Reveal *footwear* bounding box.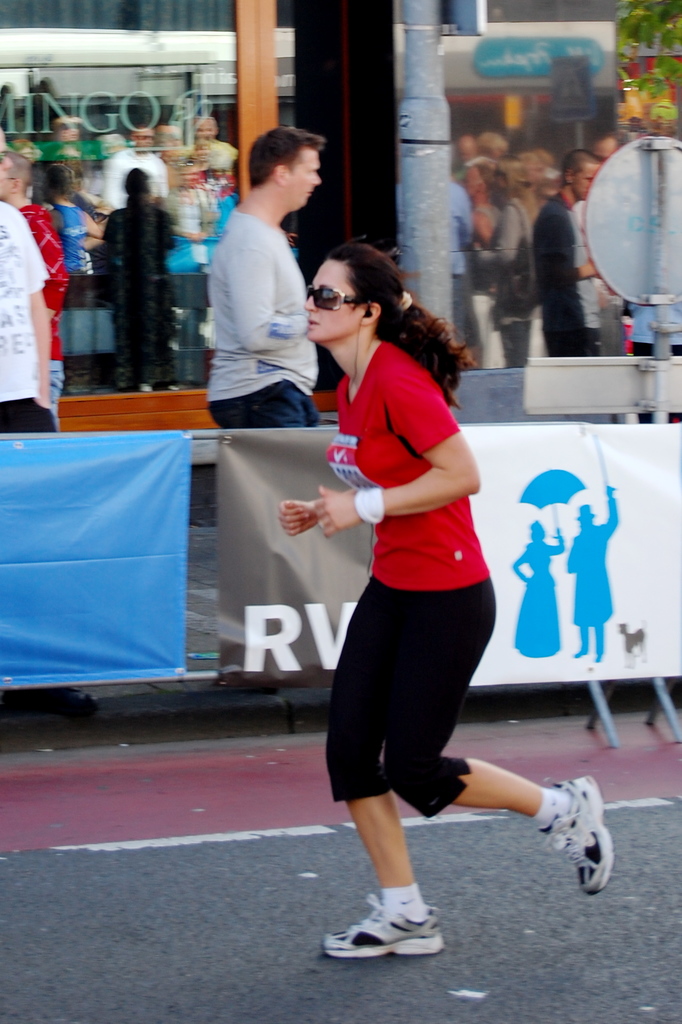
Revealed: Rect(540, 774, 614, 896).
